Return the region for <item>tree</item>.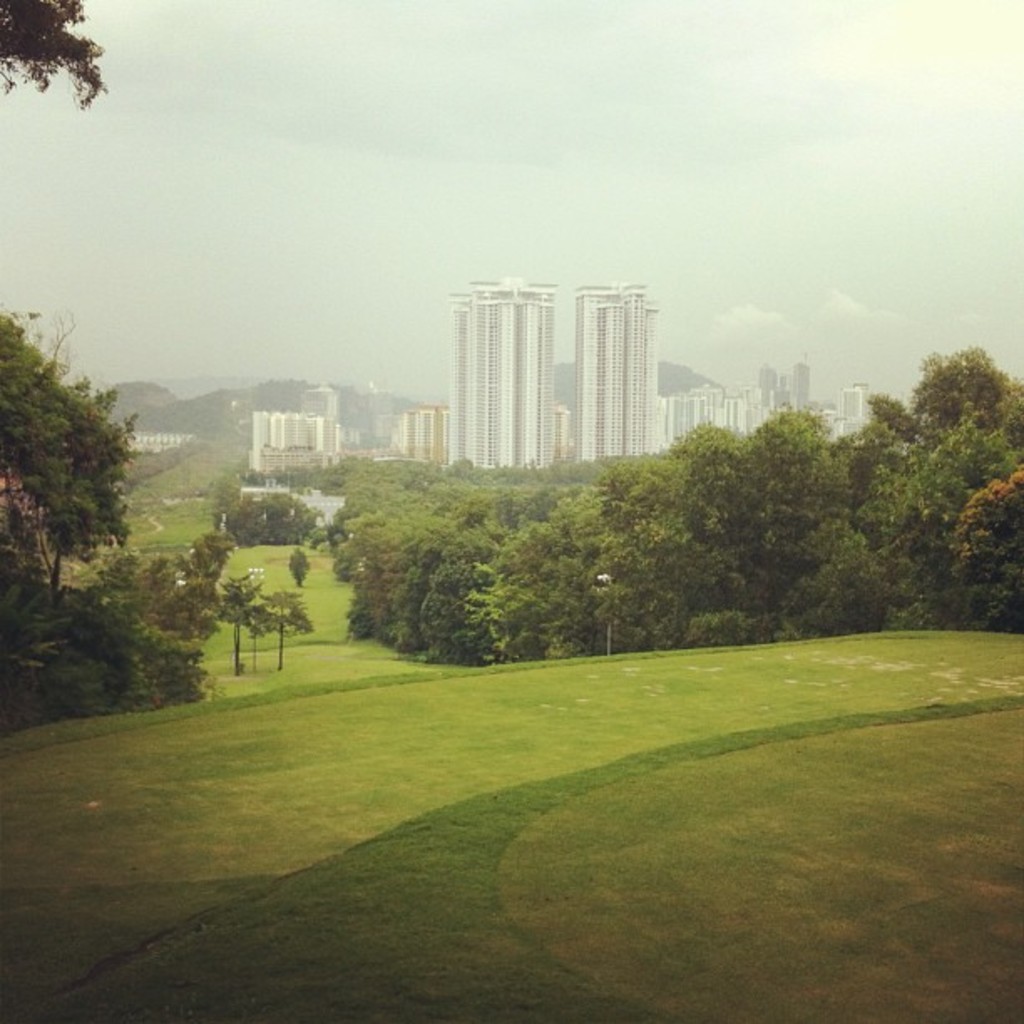
detection(254, 591, 306, 676).
